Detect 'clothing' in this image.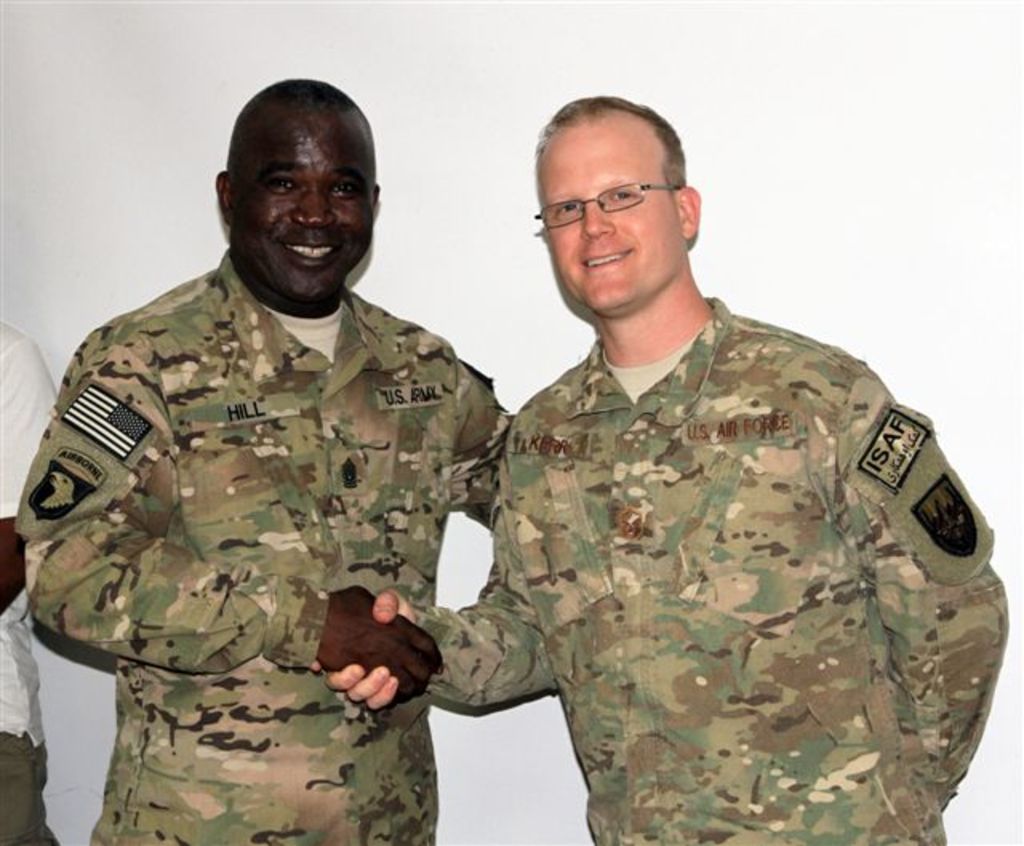
Detection: region(14, 248, 522, 844).
